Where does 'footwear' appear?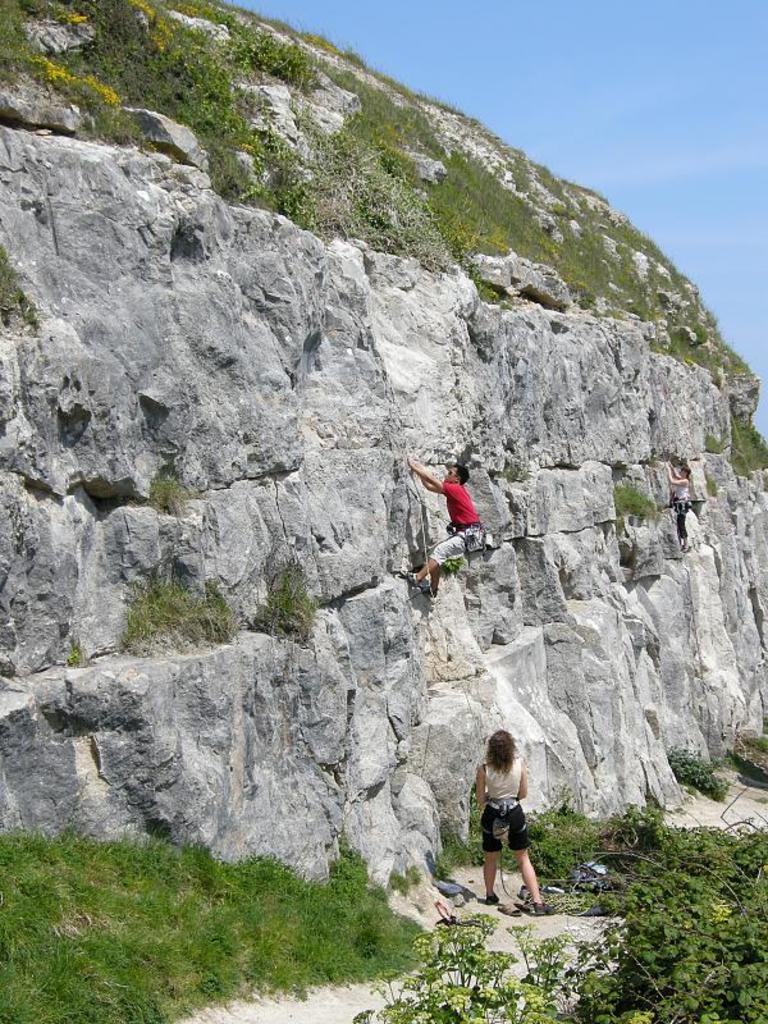
Appears at Rect(532, 902, 549, 919).
